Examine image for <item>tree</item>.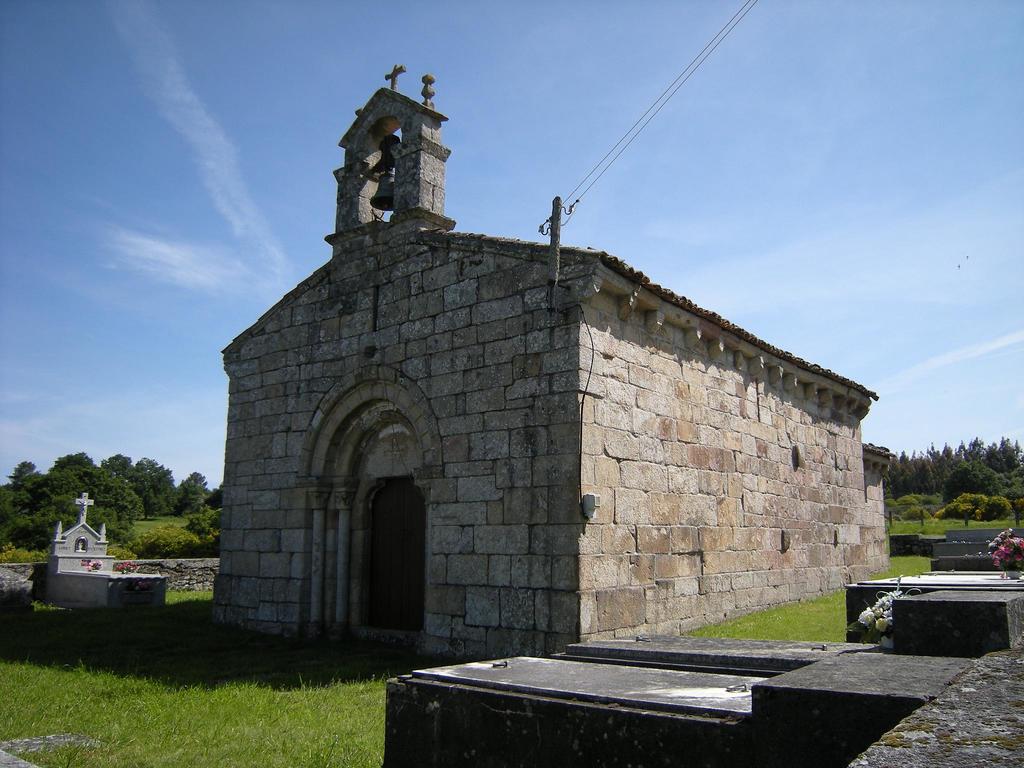
Examination result: <box>8,460,35,483</box>.
